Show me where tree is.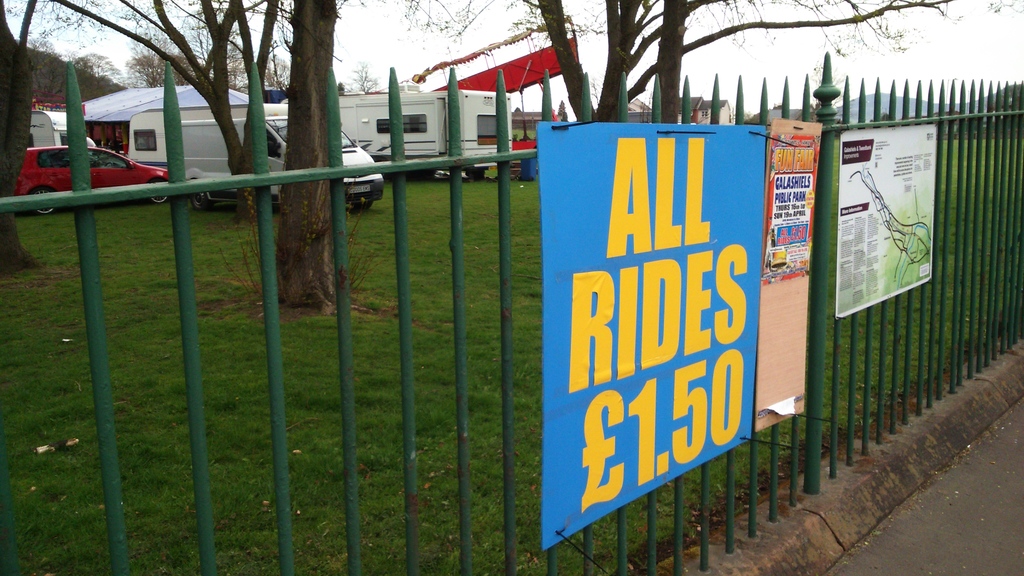
tree is at (x1=53, y1=0, x2=340, y2=311).
